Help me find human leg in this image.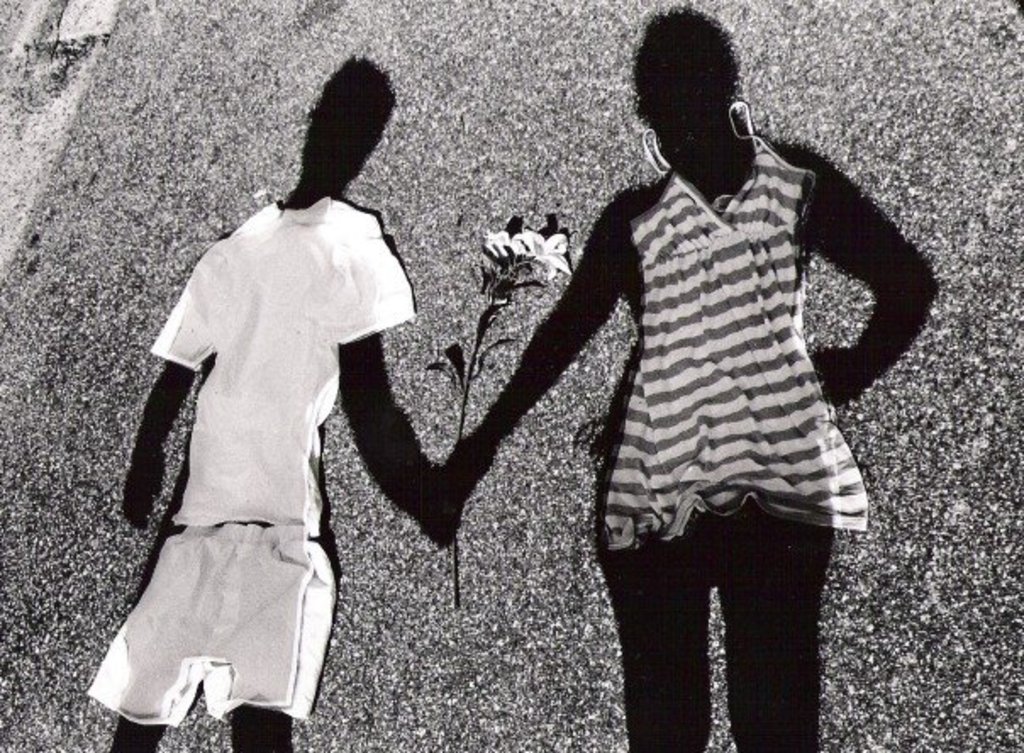
Found it: crop(721, 512, 832, 751).
